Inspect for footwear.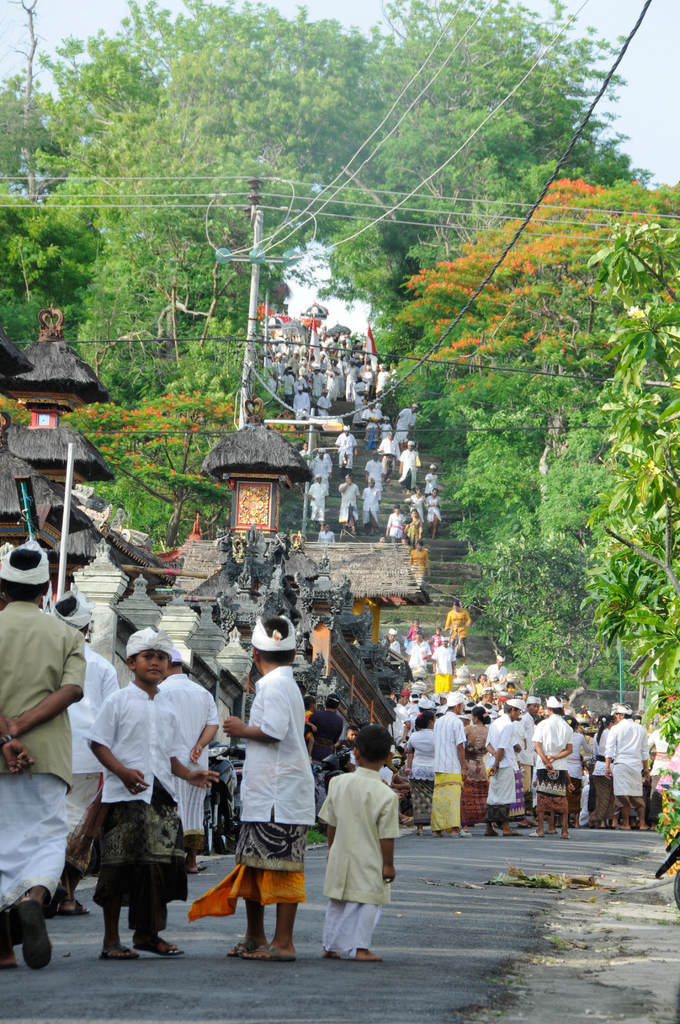
Inspection: l=186, t=865, r=203, b=876.
